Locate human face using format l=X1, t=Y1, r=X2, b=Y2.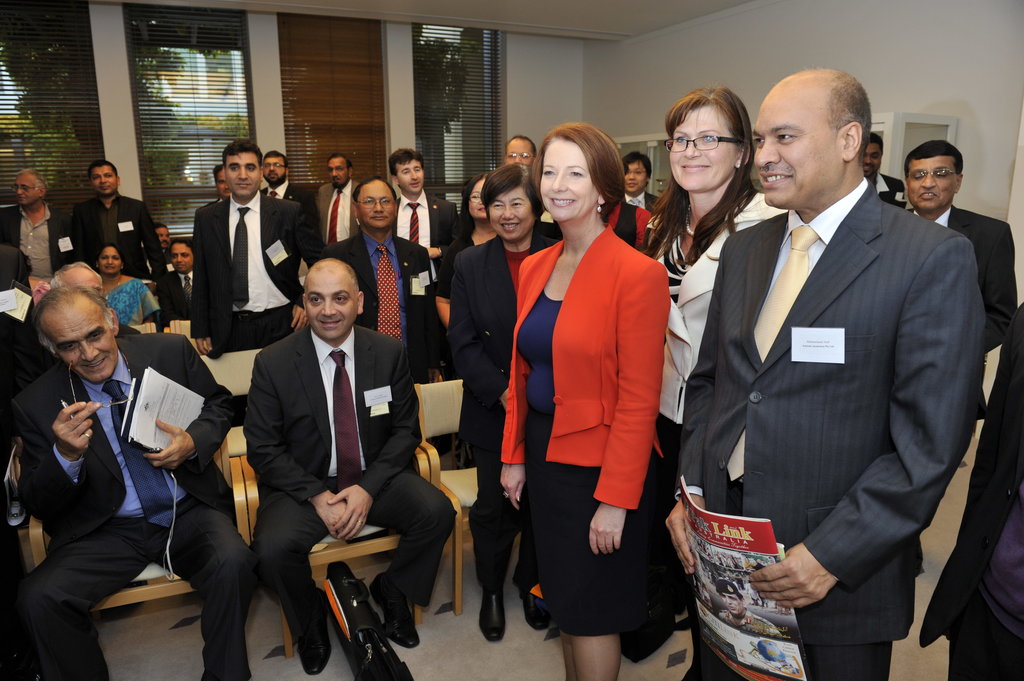
l=54, t=258, r=106, b=308.
